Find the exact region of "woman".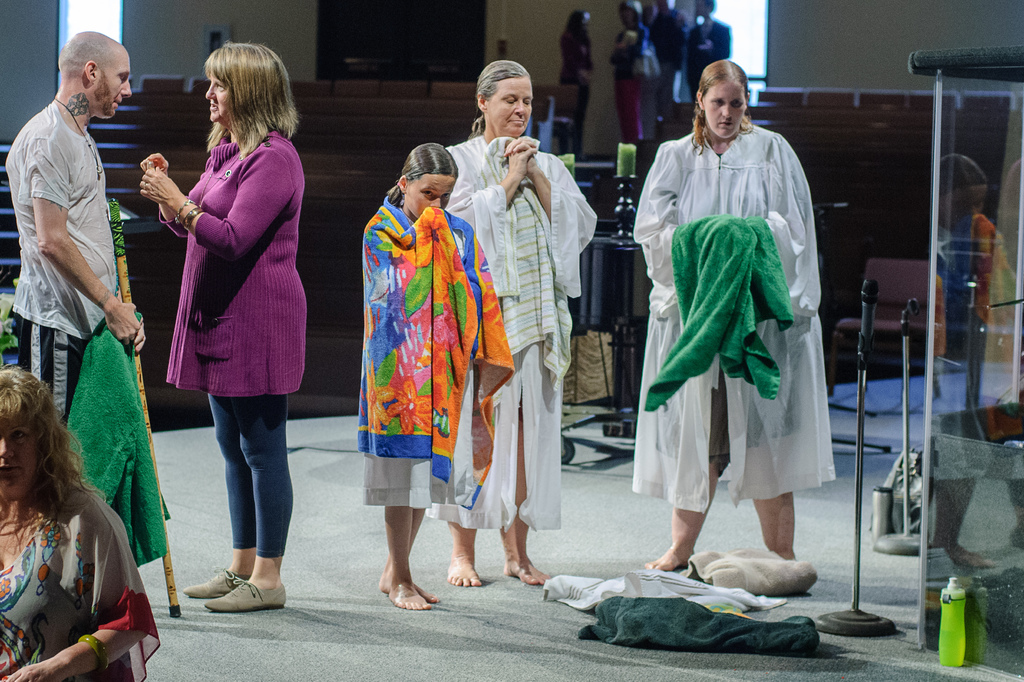
Exact region: Rect(136, 46, 304, 573).
